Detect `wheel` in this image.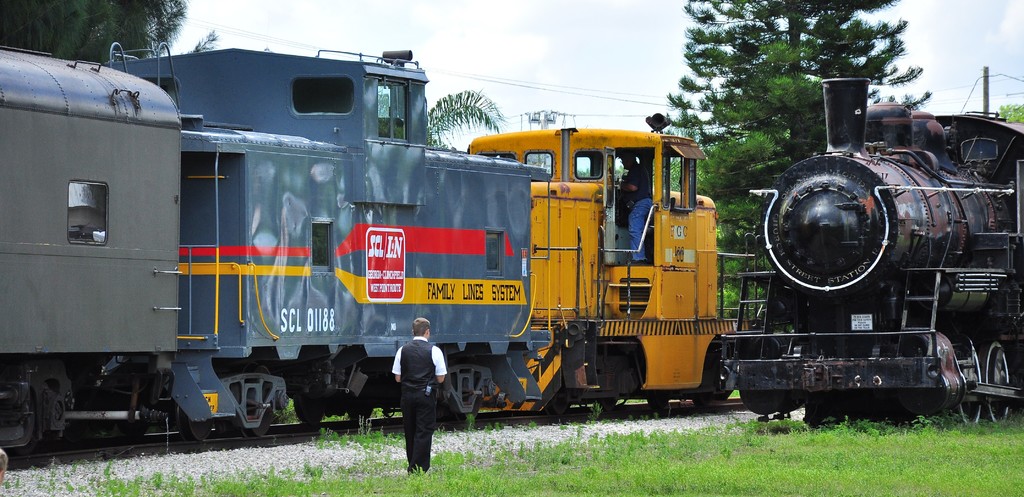
Detection: {"x1": 348, "y1": 380, "x2": 374, "y2": 428}.
